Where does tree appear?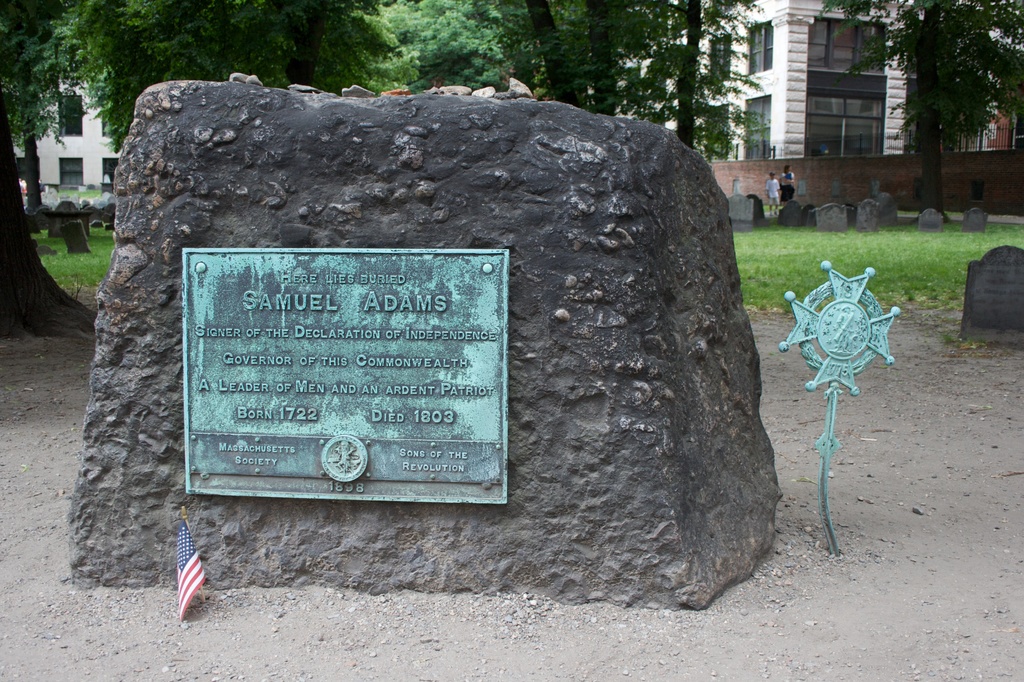
Appears at pyautogui.locateOnScreen(0, 0, 100, 337).
